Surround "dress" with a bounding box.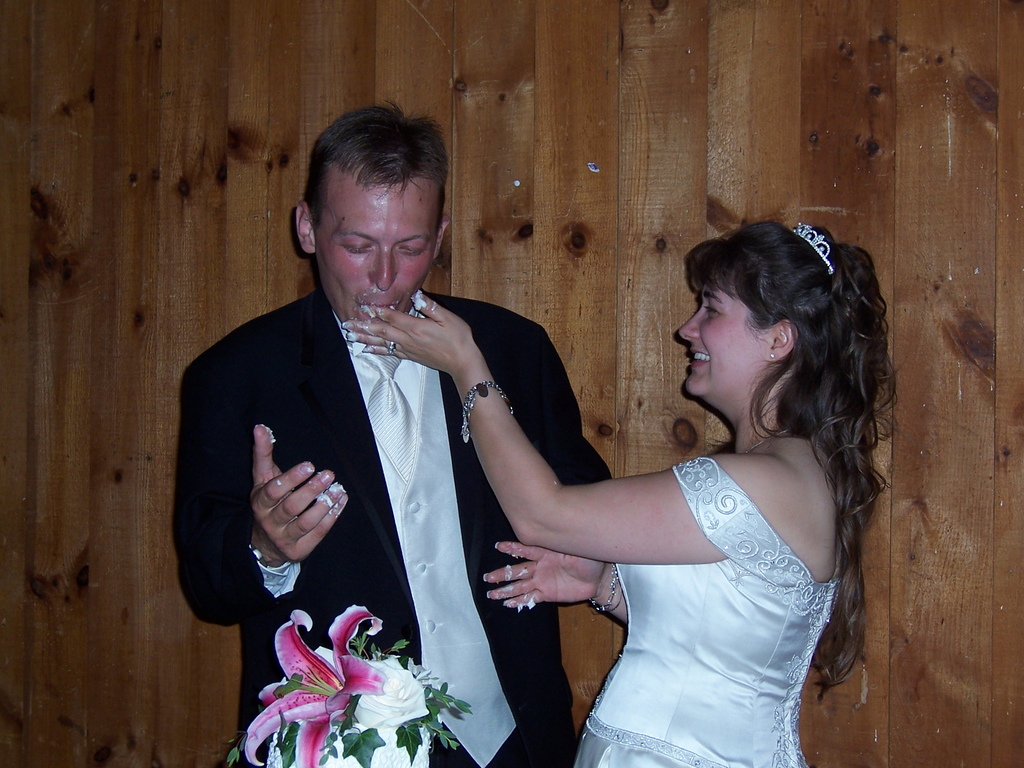
(left=572, top=455, right=844, bottom=767).
